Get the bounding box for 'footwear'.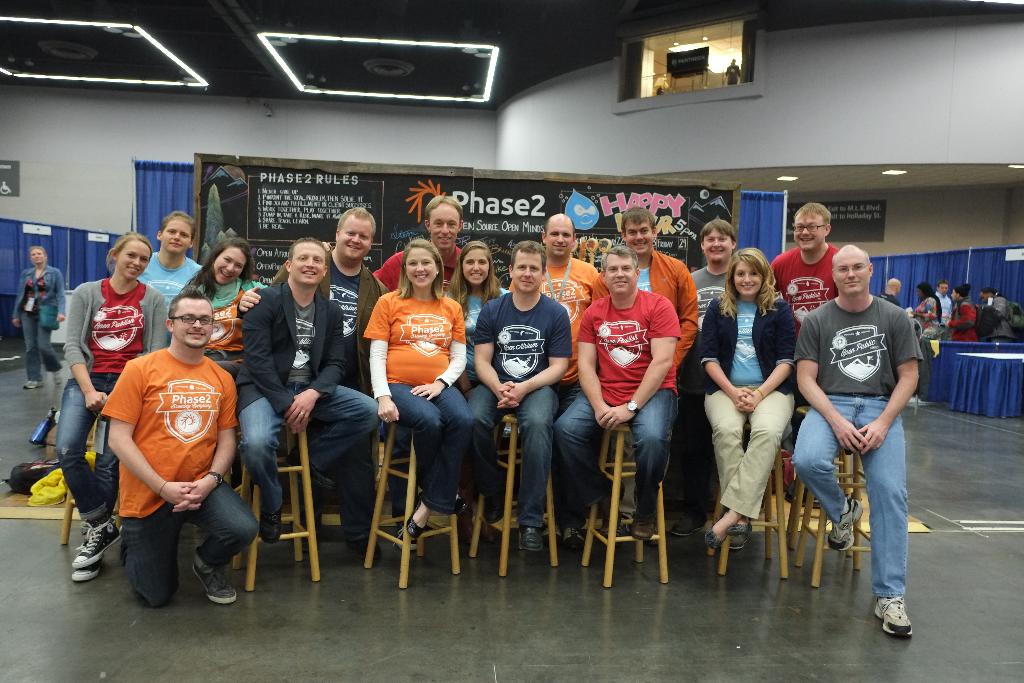
561, 525, 585, 551.
